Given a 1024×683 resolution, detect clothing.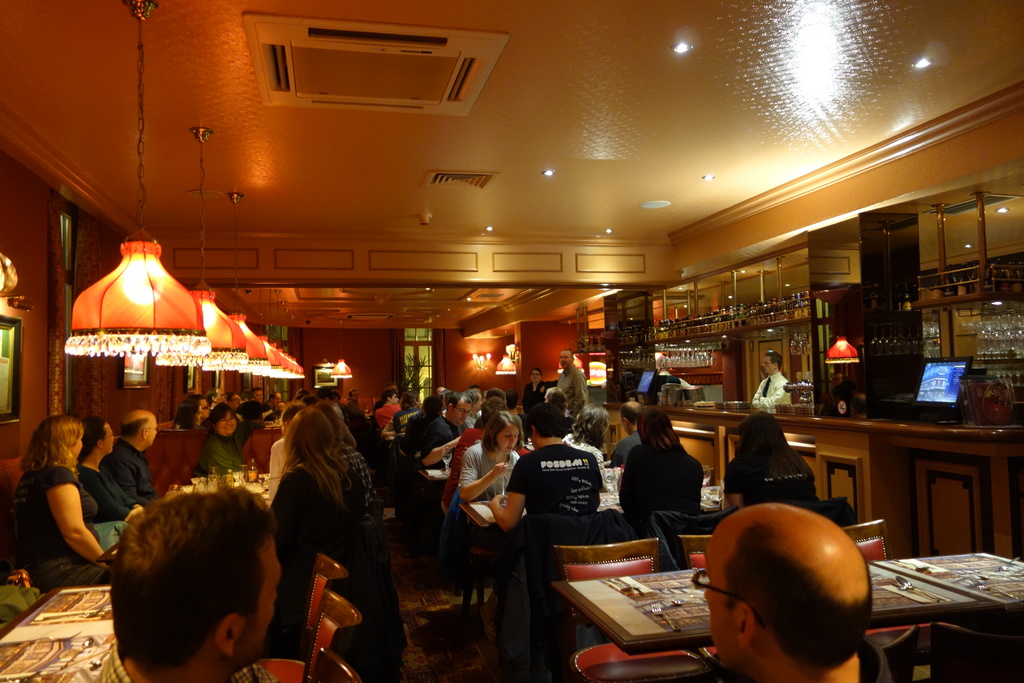
select_region(264, 425, 298, 504).
